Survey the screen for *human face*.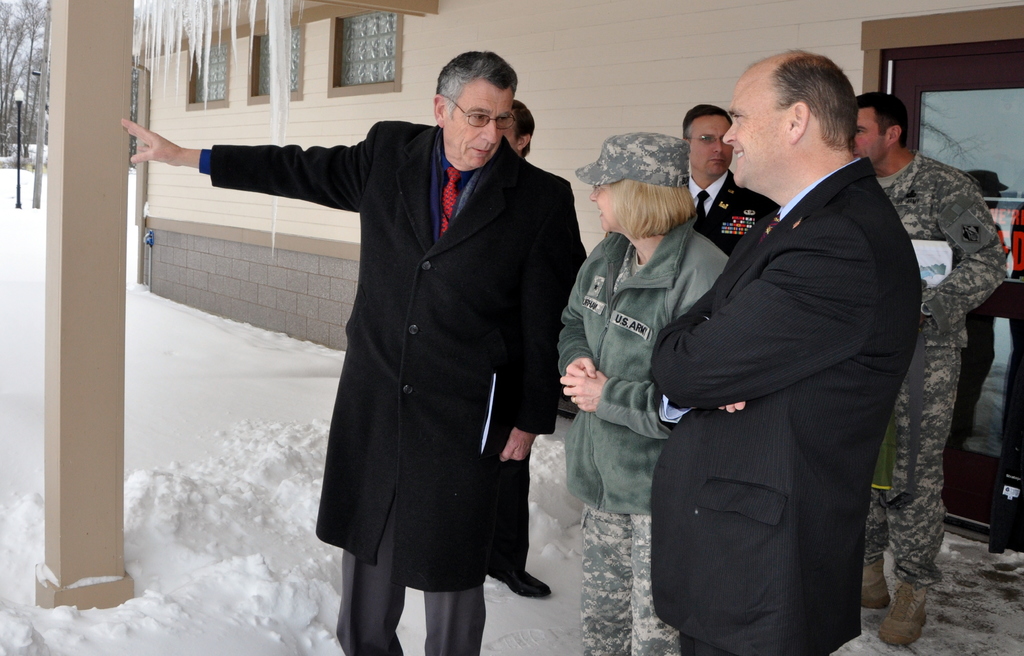
Survey found: (left=444, top=81, right=516, bottom=173).
